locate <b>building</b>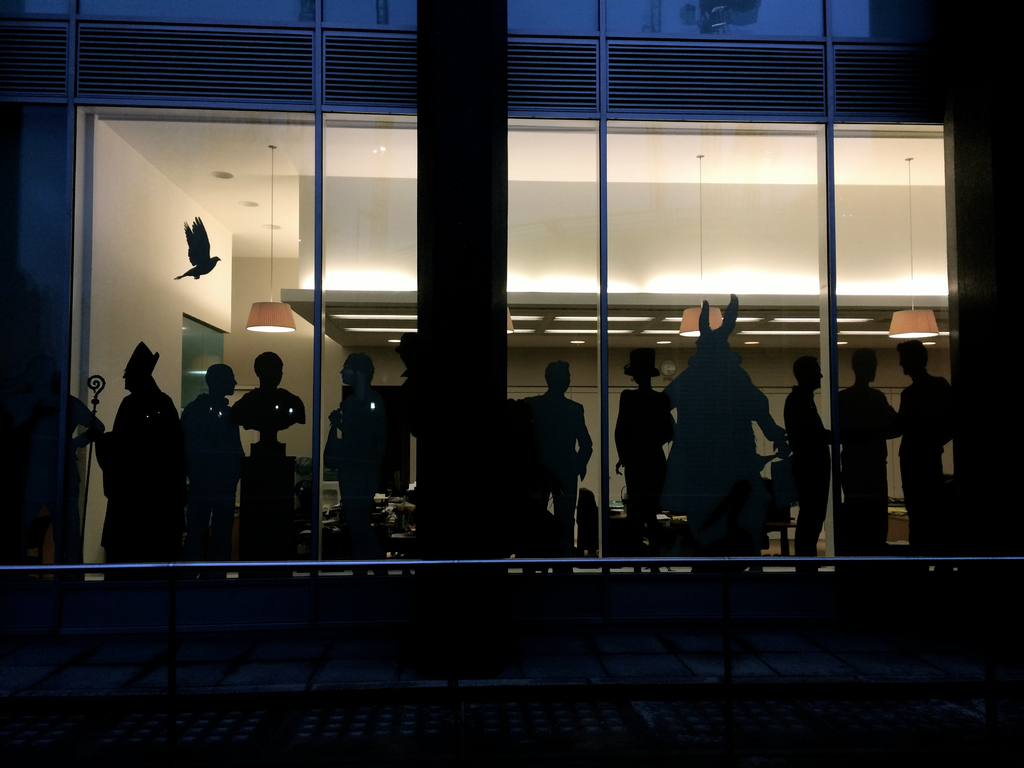
(1, 0, 1023, 767)
